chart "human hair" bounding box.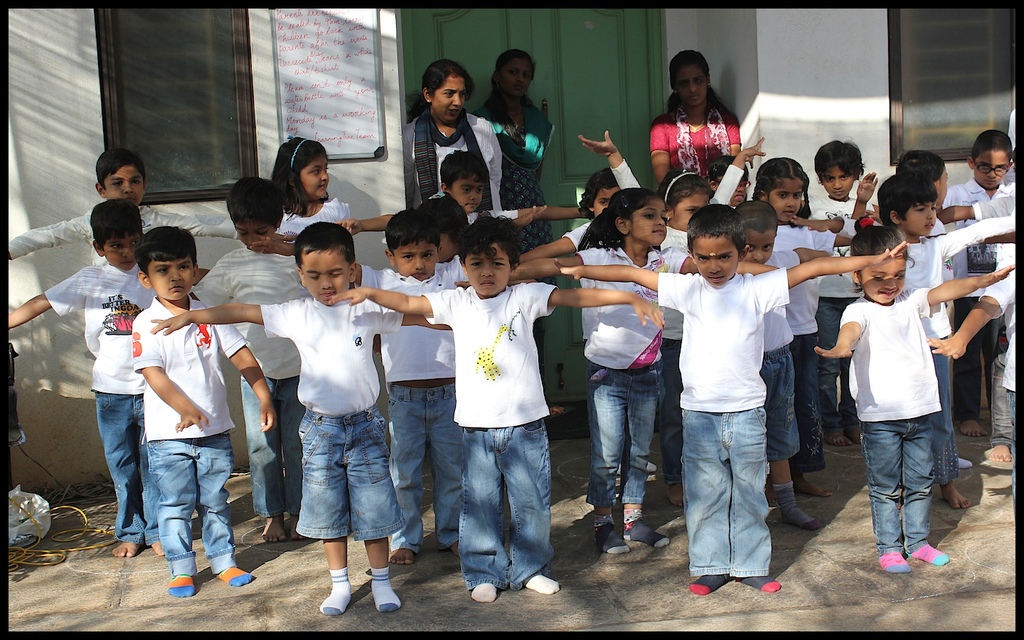
Charted: (x1=383, y1=208, x2=442, y2=255).
